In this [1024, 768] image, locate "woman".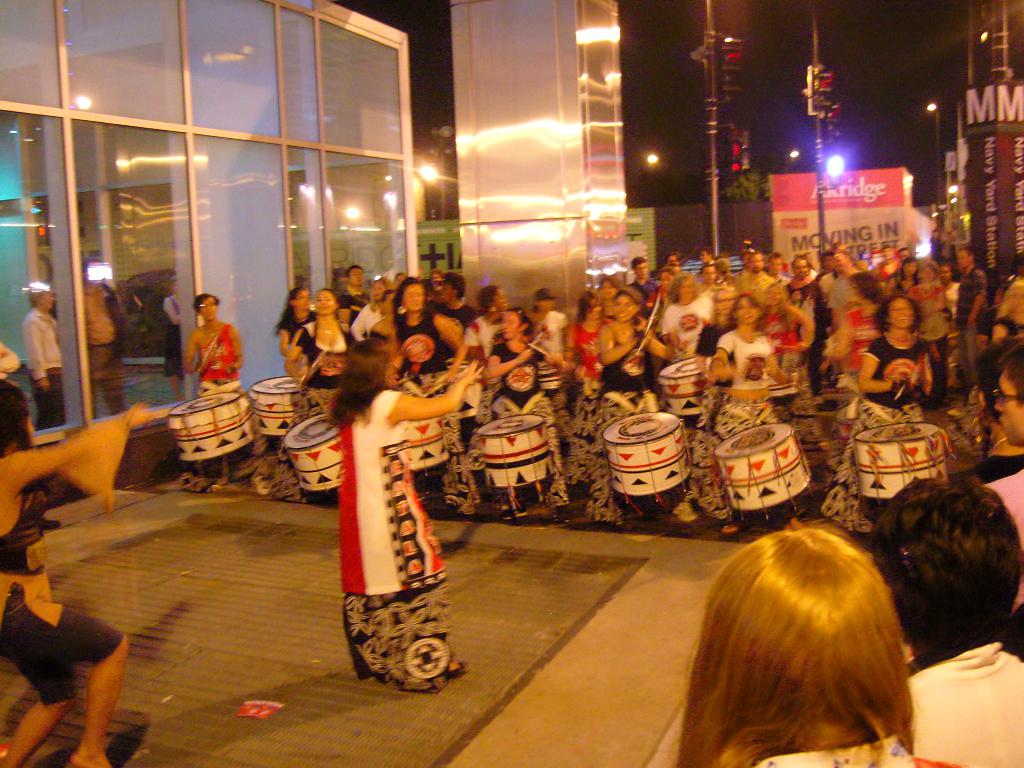
Bounding box: 632, 502, 958, 767.
